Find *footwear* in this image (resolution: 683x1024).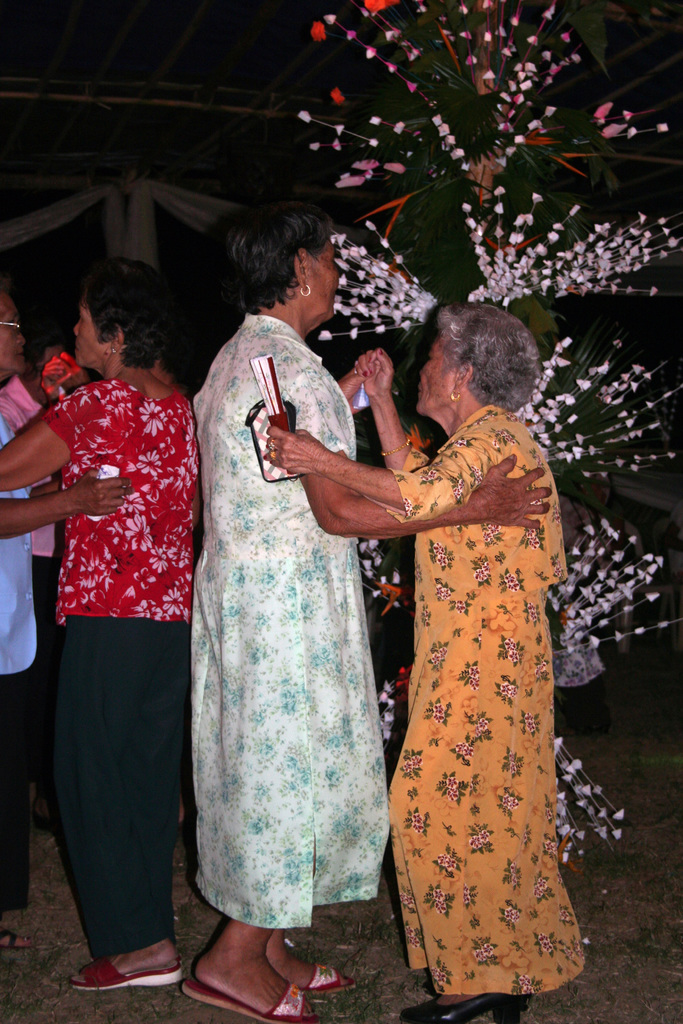
275/944/387/1004.
